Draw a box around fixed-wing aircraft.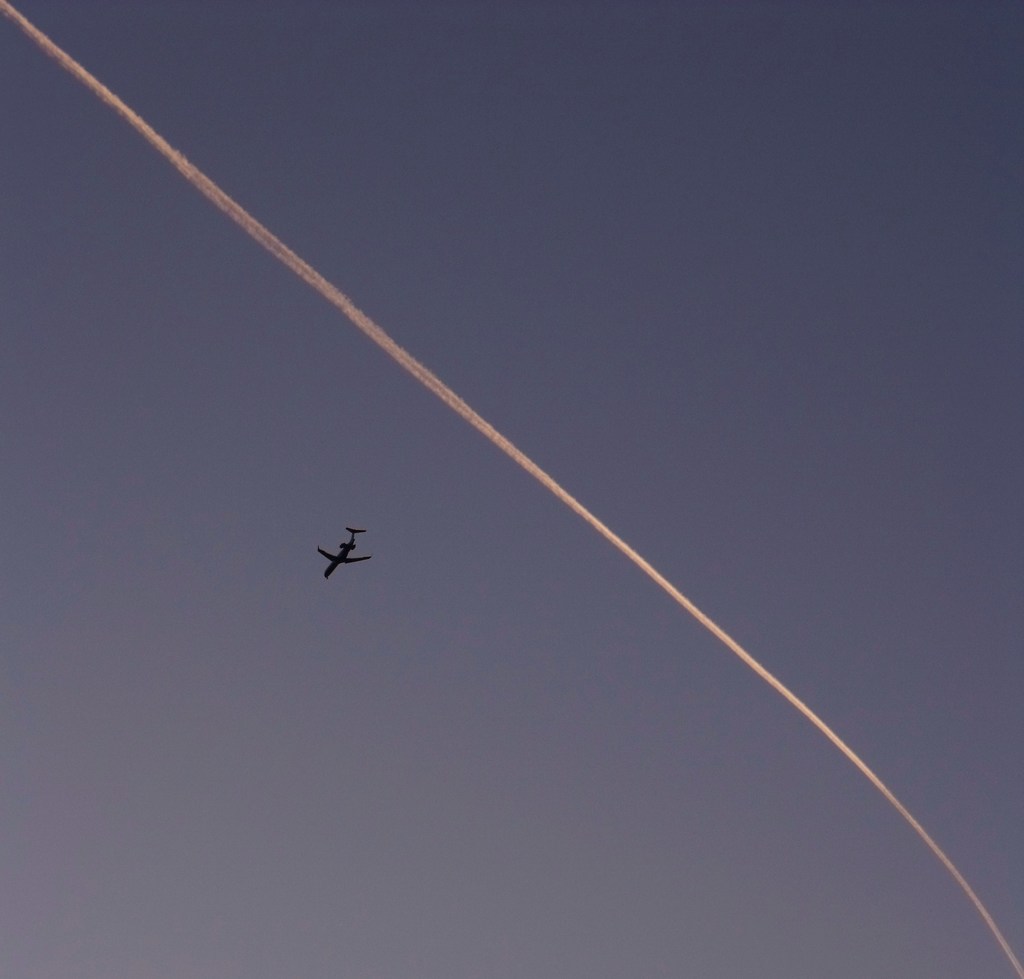
x1=317, y1=524, x2=366, y2=585.
